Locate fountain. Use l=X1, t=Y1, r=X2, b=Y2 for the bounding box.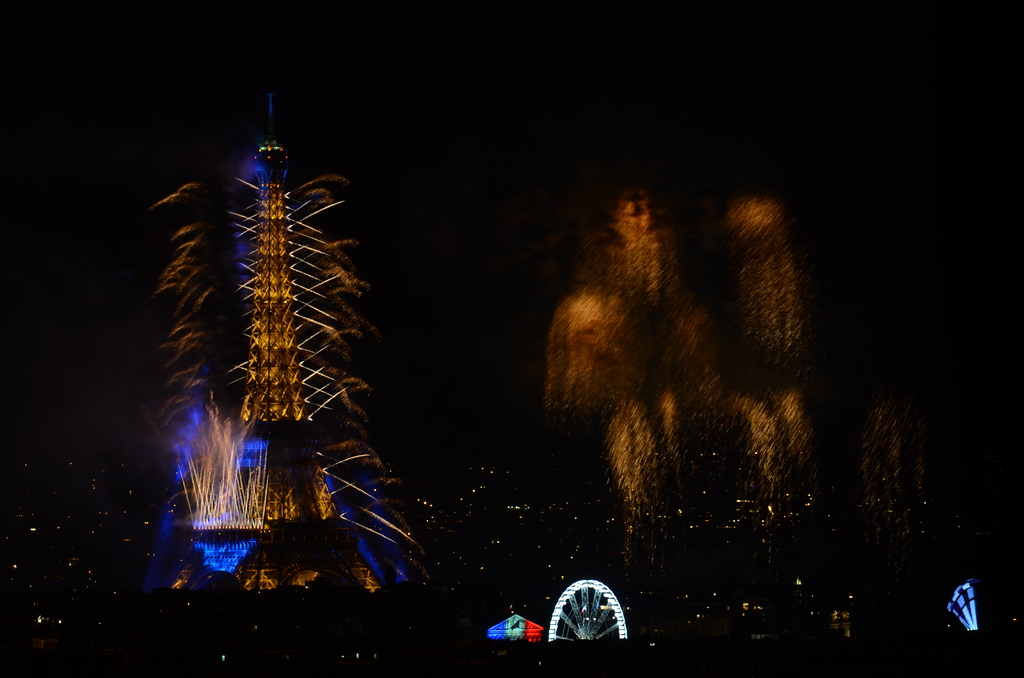
l=65, t=22, r=495, b=667.
